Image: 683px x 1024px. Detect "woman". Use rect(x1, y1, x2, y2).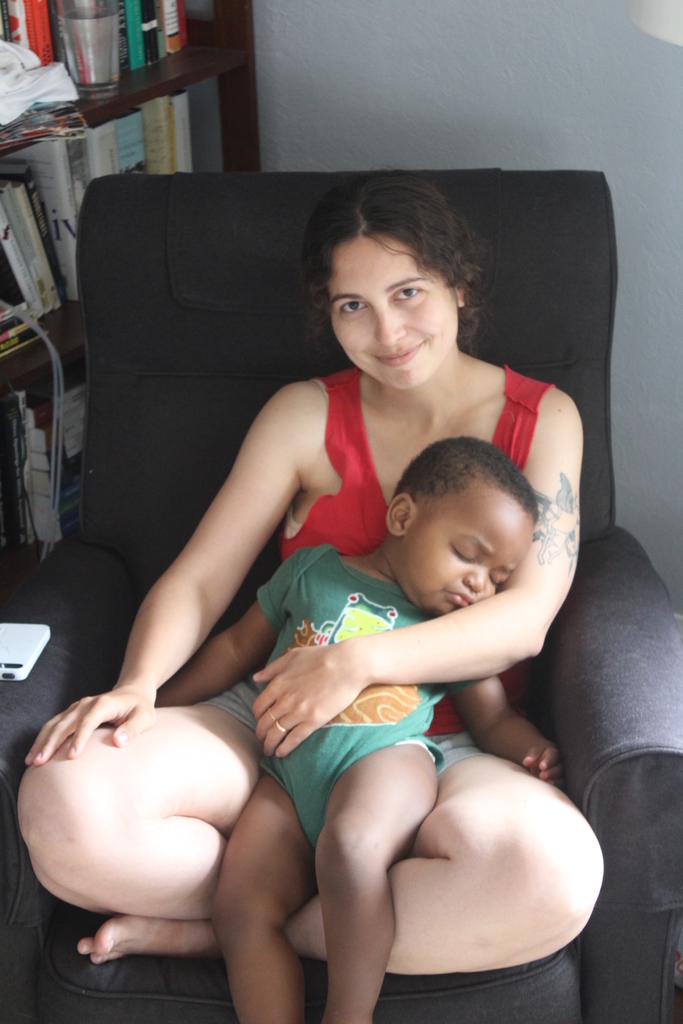
rect(79, 171, 578, 1020).
